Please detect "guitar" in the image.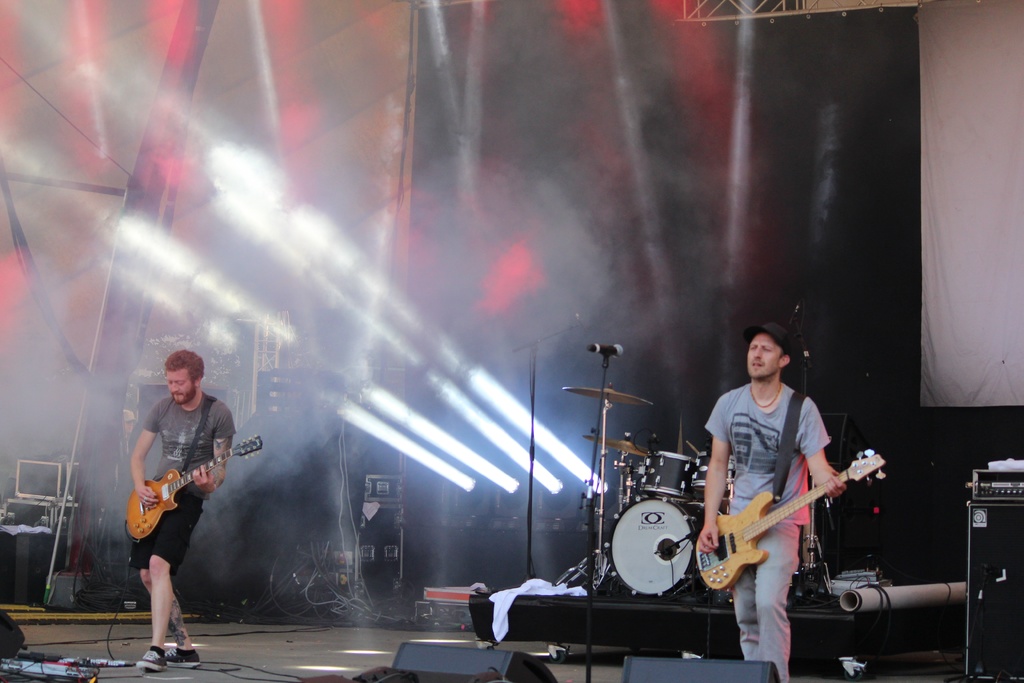
select_region(698, 449, 886, 589).
